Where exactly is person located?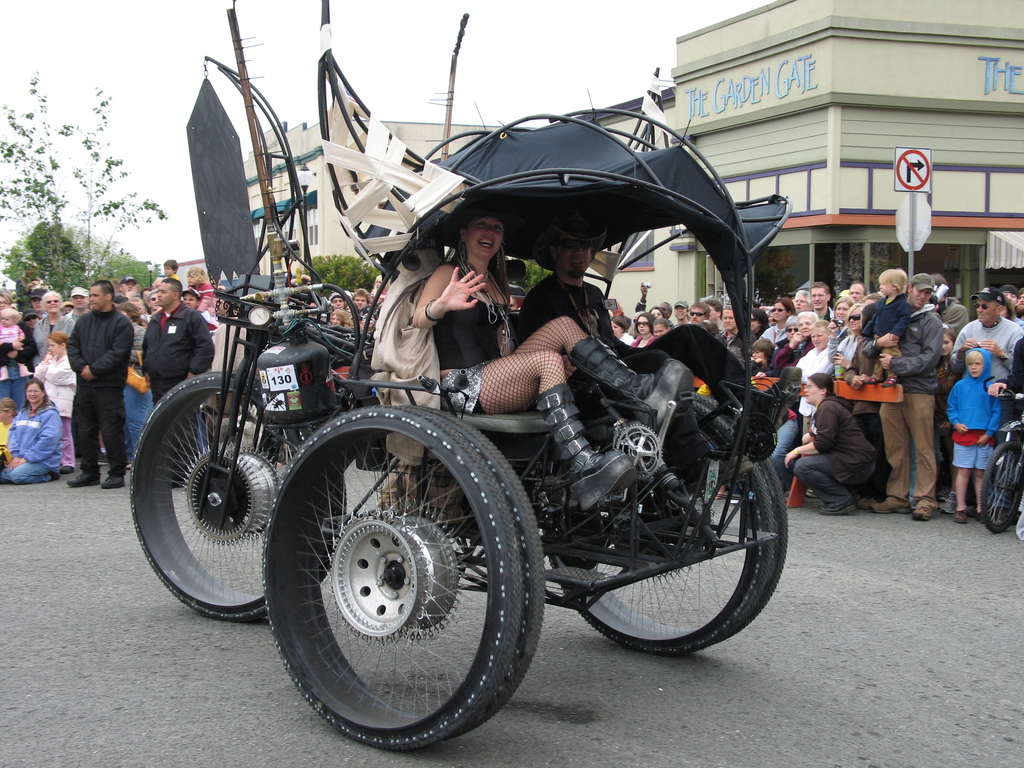
Its bounding box is select_region(35, 295, 77, 356).
